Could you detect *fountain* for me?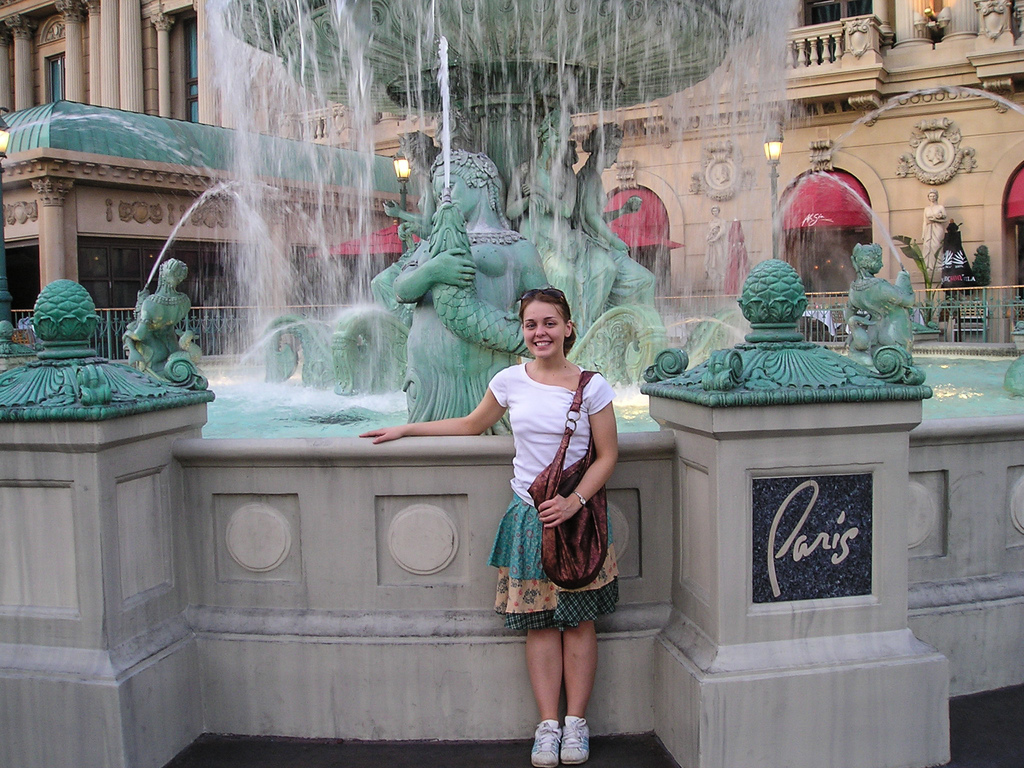
Detection result: bbox(0, 0, 1023, 767).
